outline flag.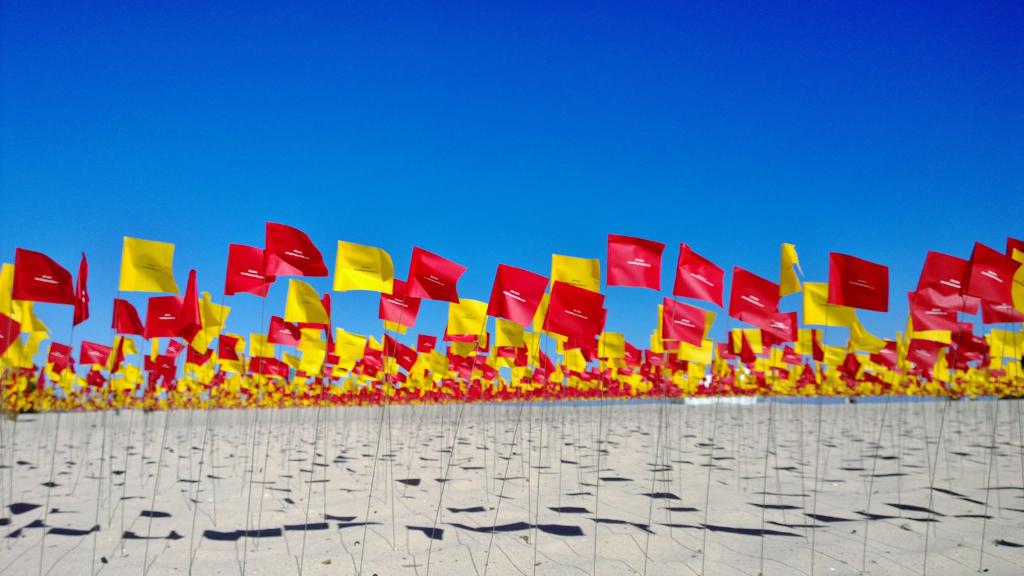
Outline: [872, 335, 899, 372].
